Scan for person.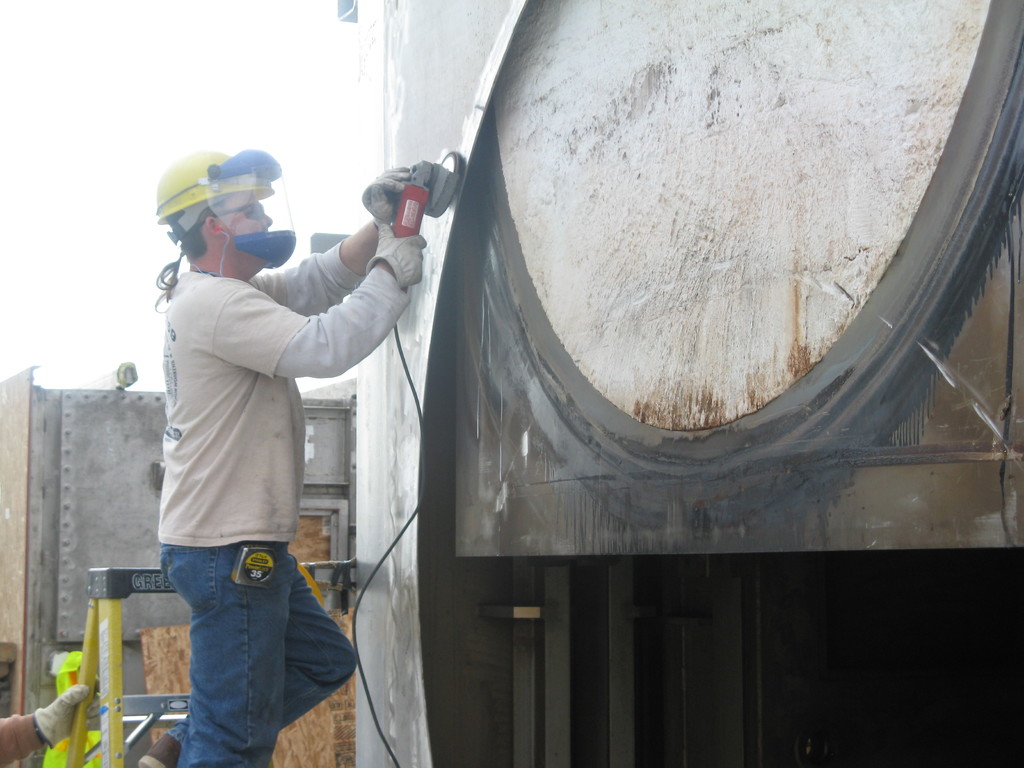
Scan result: [133,131,412,767].
